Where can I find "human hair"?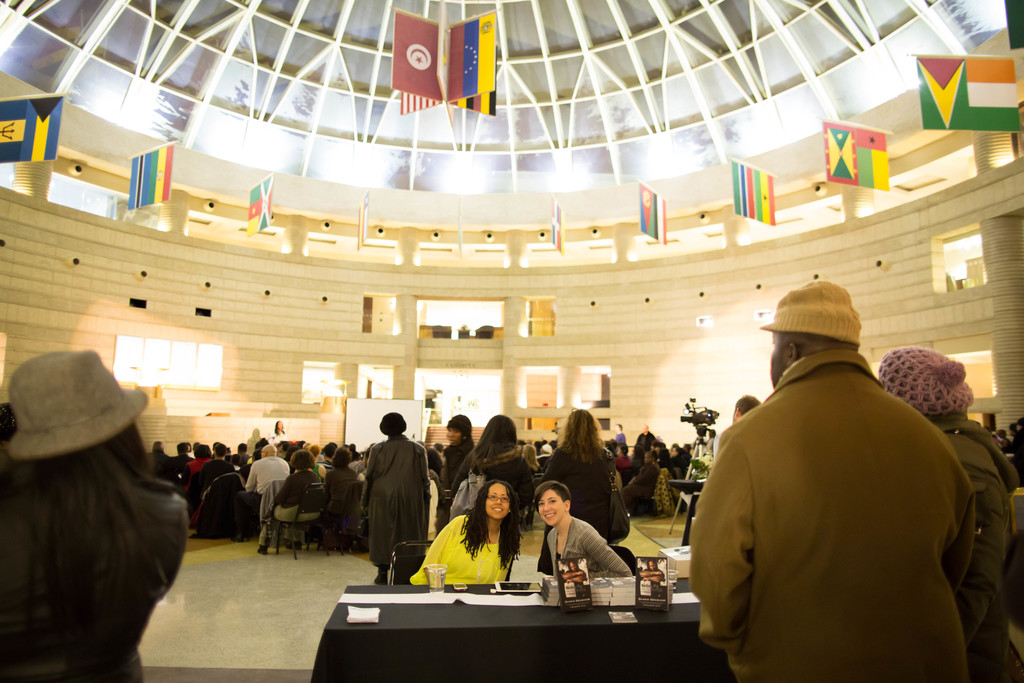
You can find it at Rect(614, 420, 623, 433).
